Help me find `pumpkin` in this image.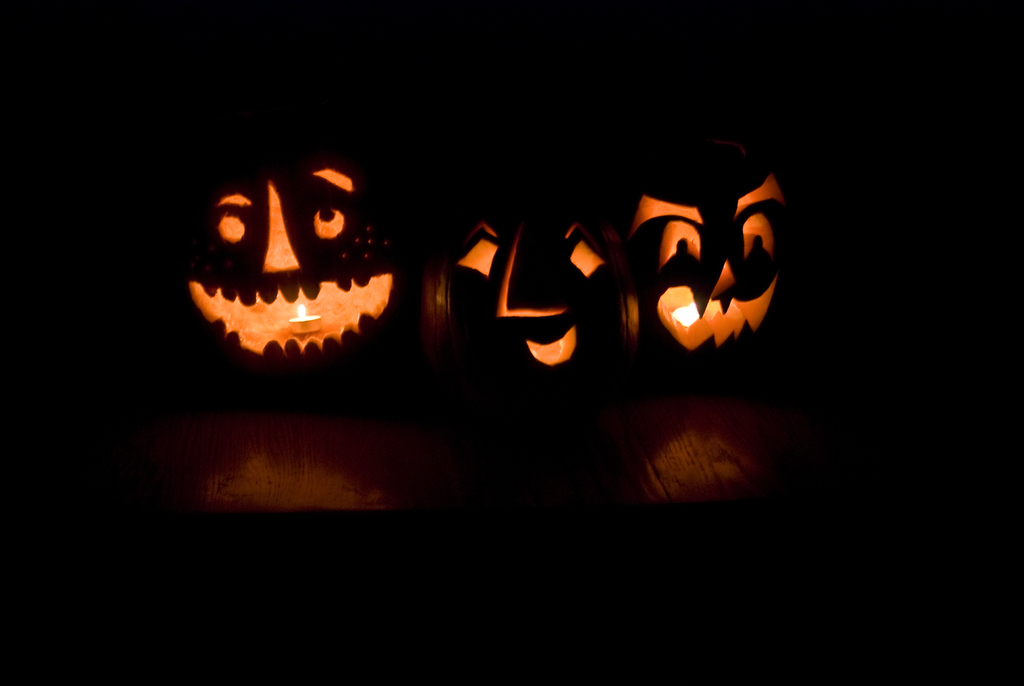
Found it: x1=424, y1=159, x2=636, y2=425.
